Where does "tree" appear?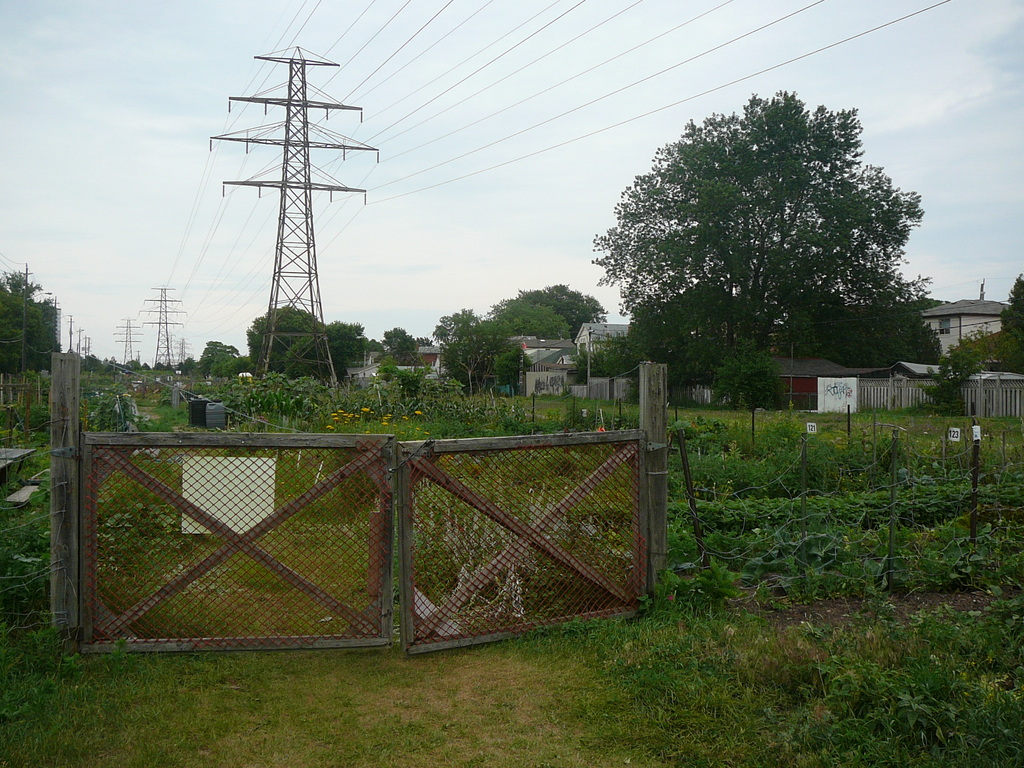
Appears at locate(598, 71, 937, 417).
